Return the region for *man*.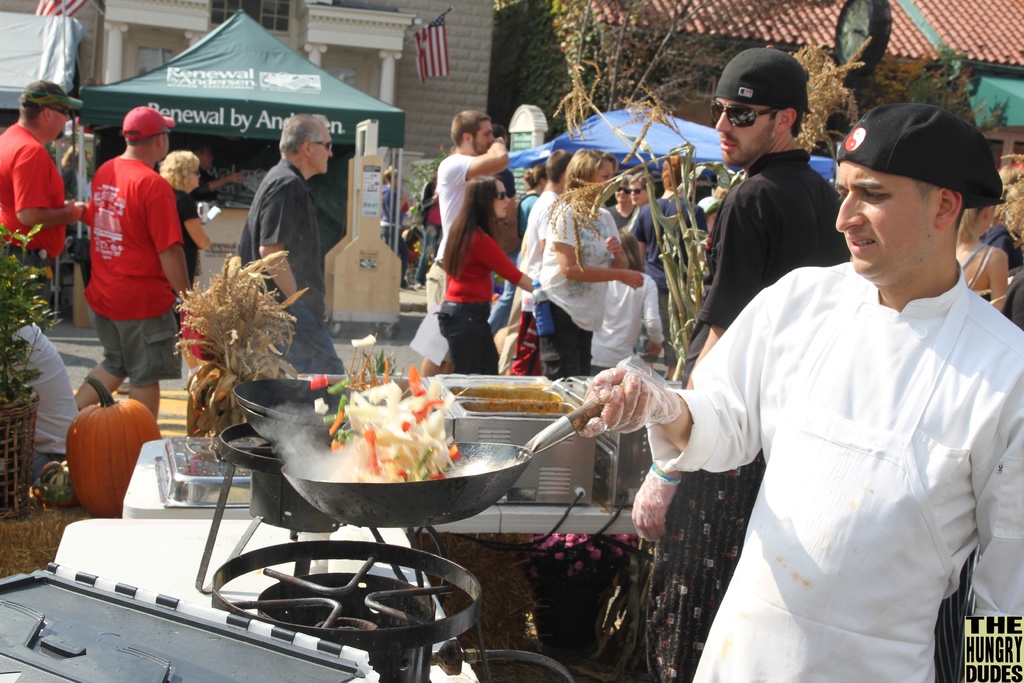
(x1=578, y1=103, x2=1023, y2=680).
